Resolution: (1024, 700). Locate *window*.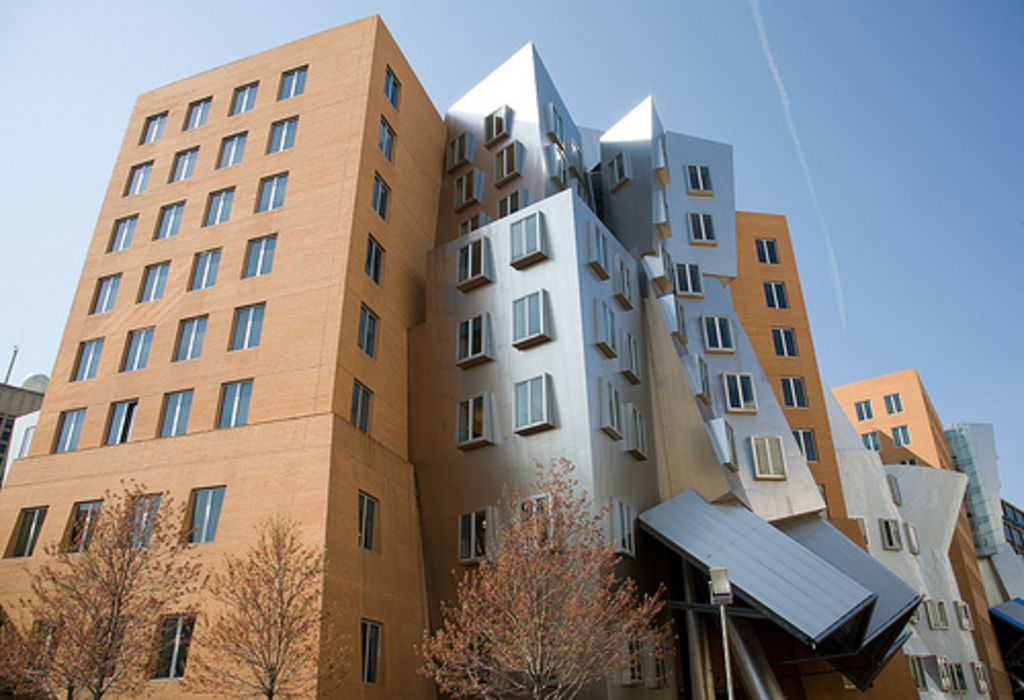
bbox=(674, 301, 688, 336).
